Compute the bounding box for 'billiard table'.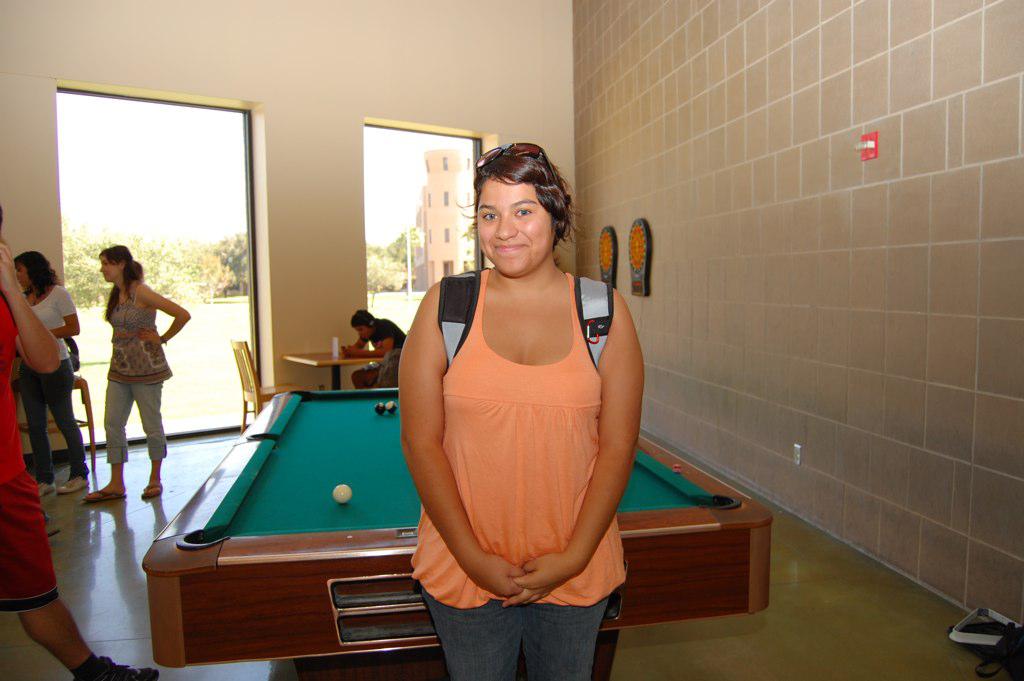
142:392:776:680.
